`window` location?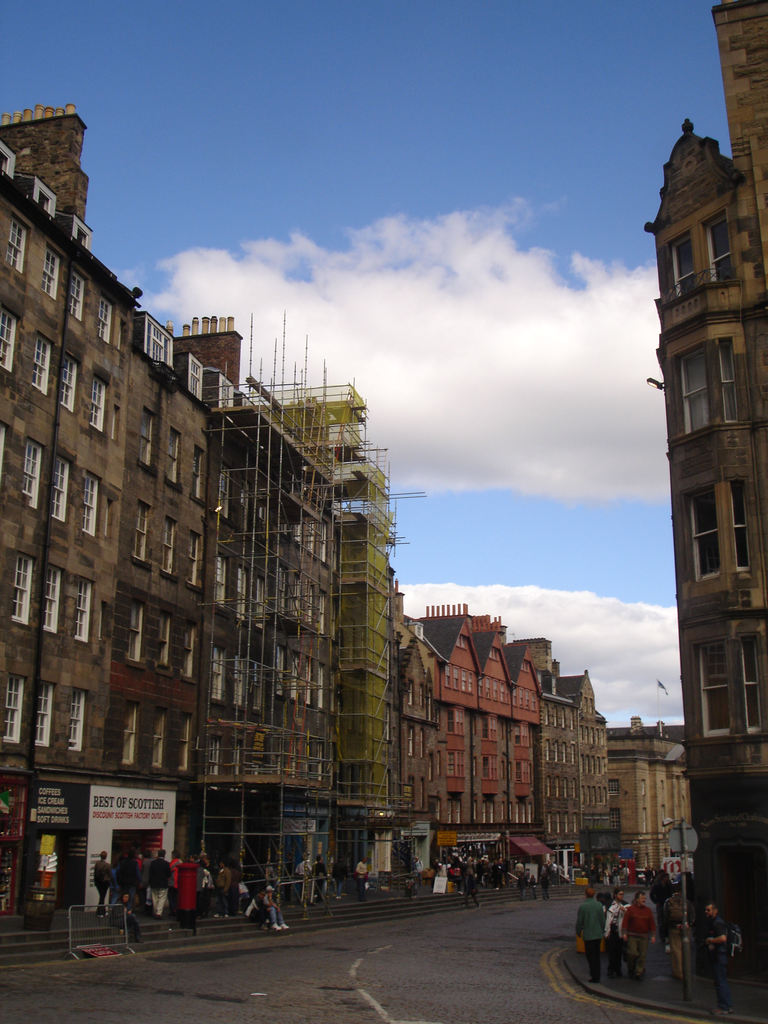
70/693/86/758
